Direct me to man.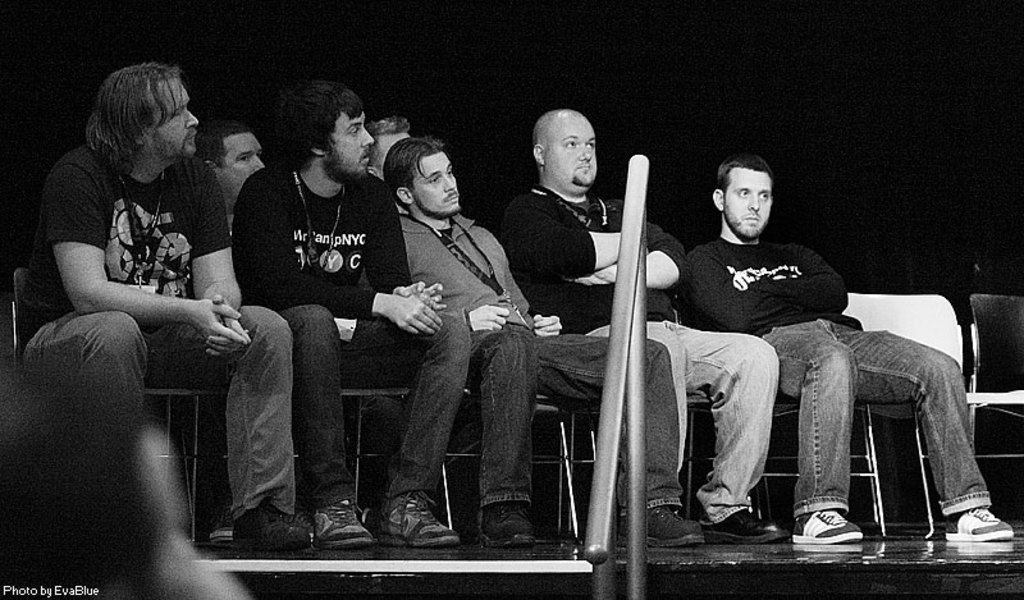
Direction: x1=393 y1=133 x2=704 y2=554.
